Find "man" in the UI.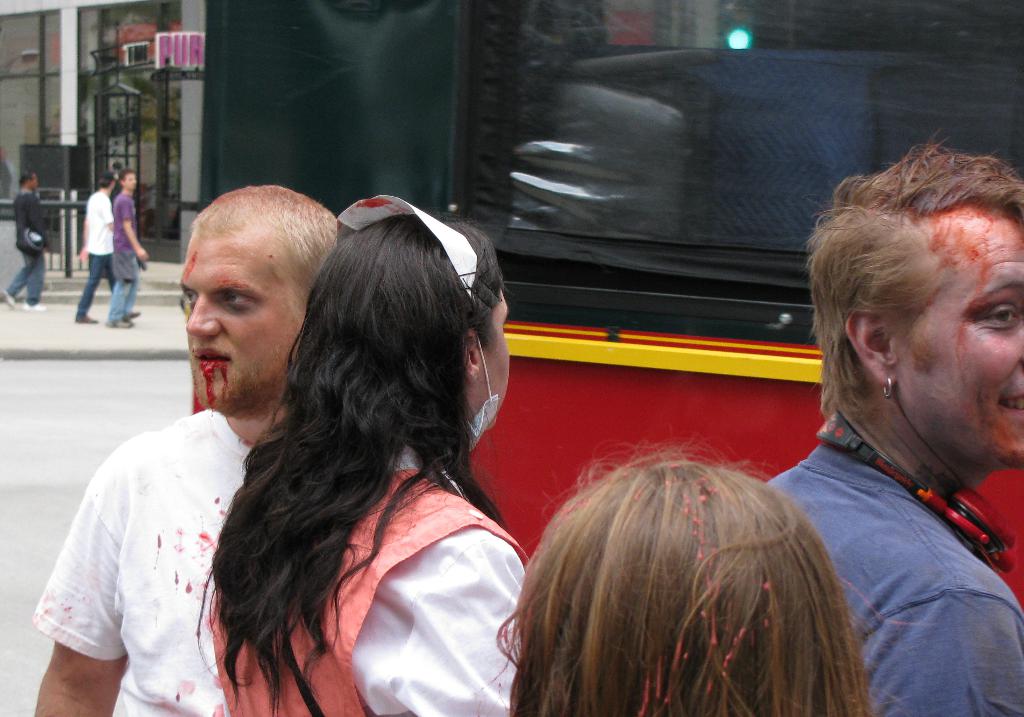
UI element at bbox=[3, 170, 55, 312].
